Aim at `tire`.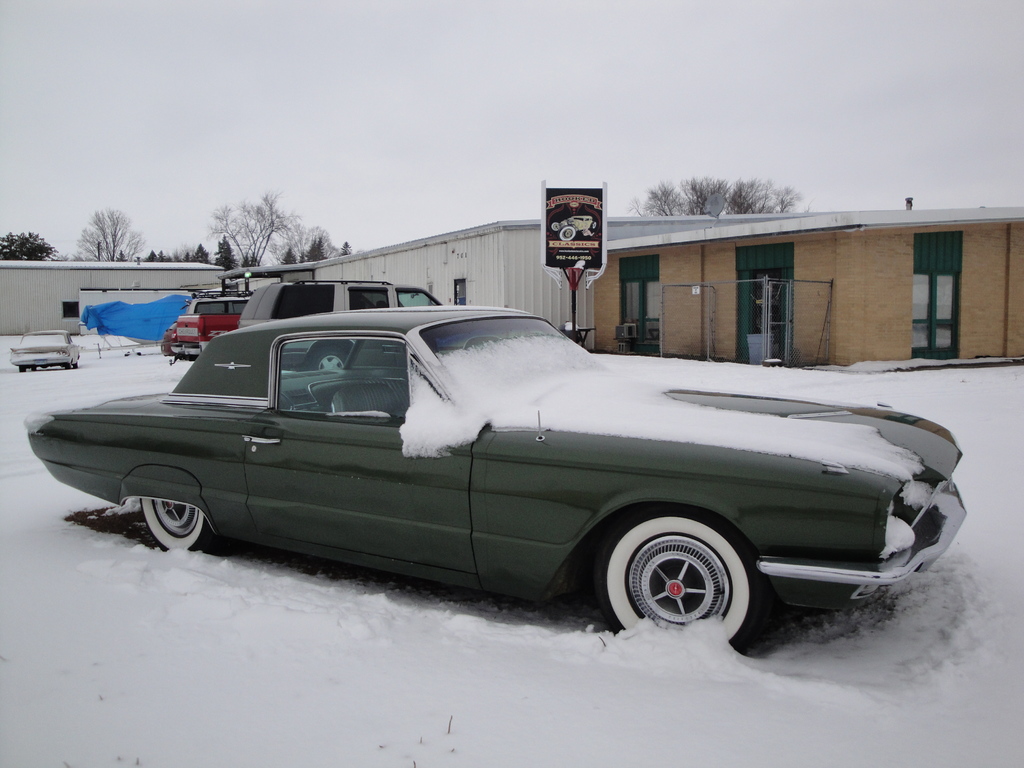
Aimed at select_region(313, 342, 354, 373).
